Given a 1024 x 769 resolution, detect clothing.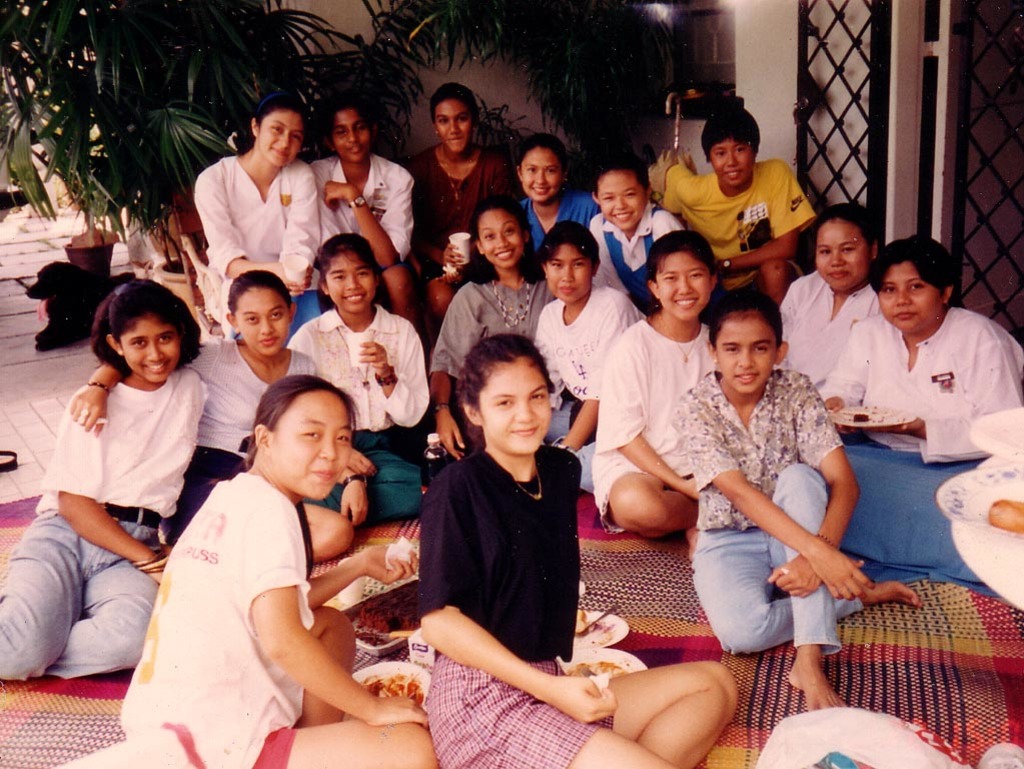
(left=422, top=140, right=536, bottom=257).
